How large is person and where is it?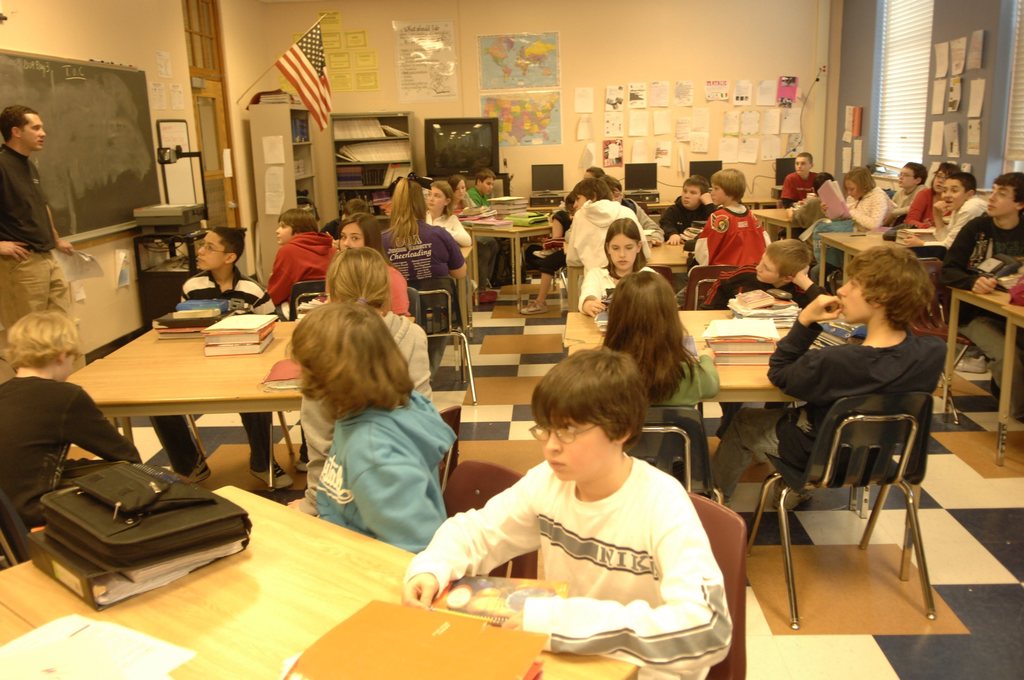
Bounding box: left=0, top=104, right=78, bottom=385.
